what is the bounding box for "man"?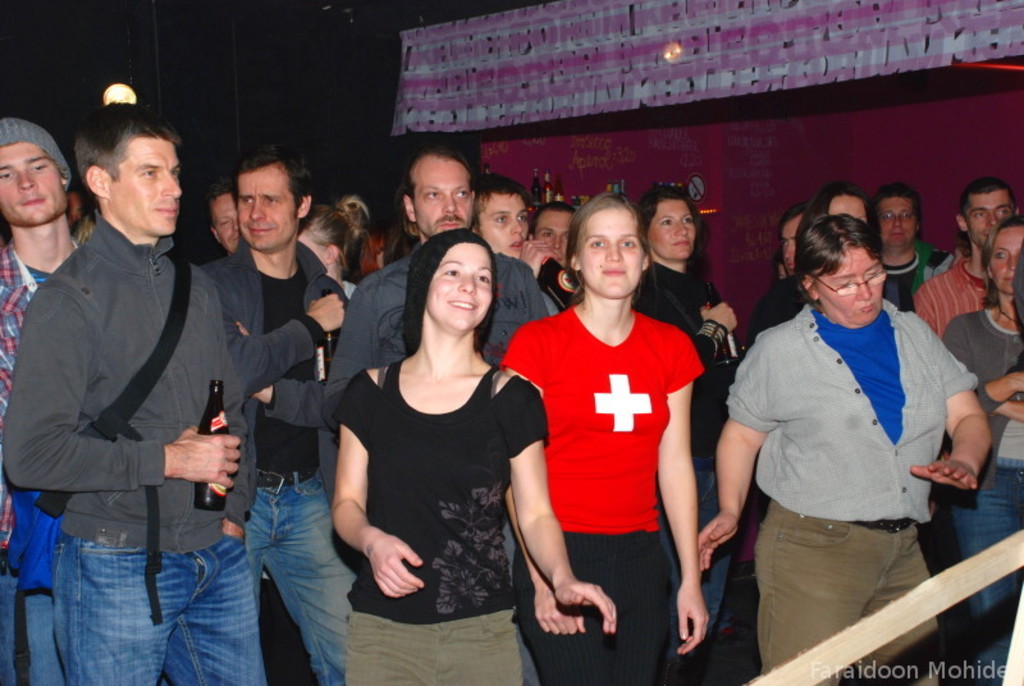
[201, 151, 357, 685].
